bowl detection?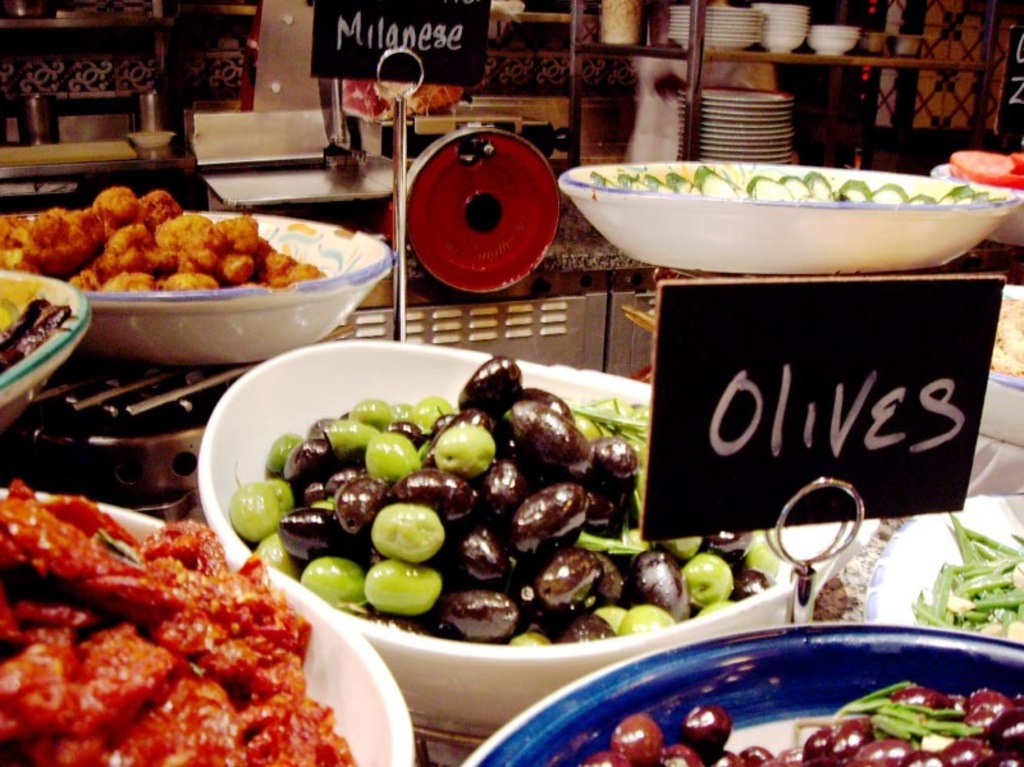
29/183/393/365
